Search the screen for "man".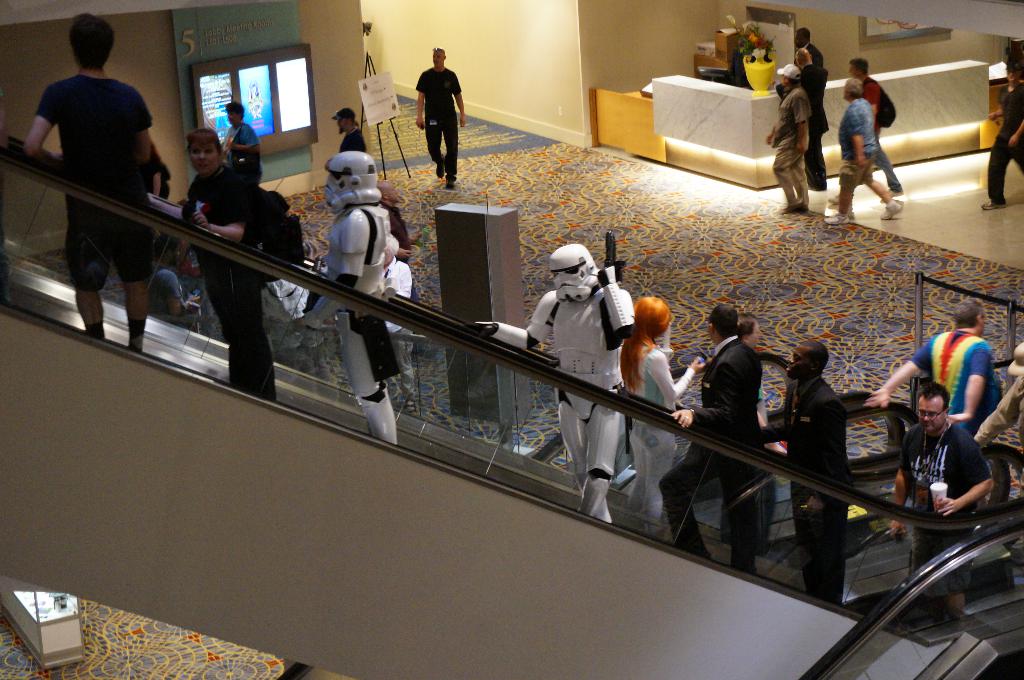
Found at box=[828, 58, 904, 205].
